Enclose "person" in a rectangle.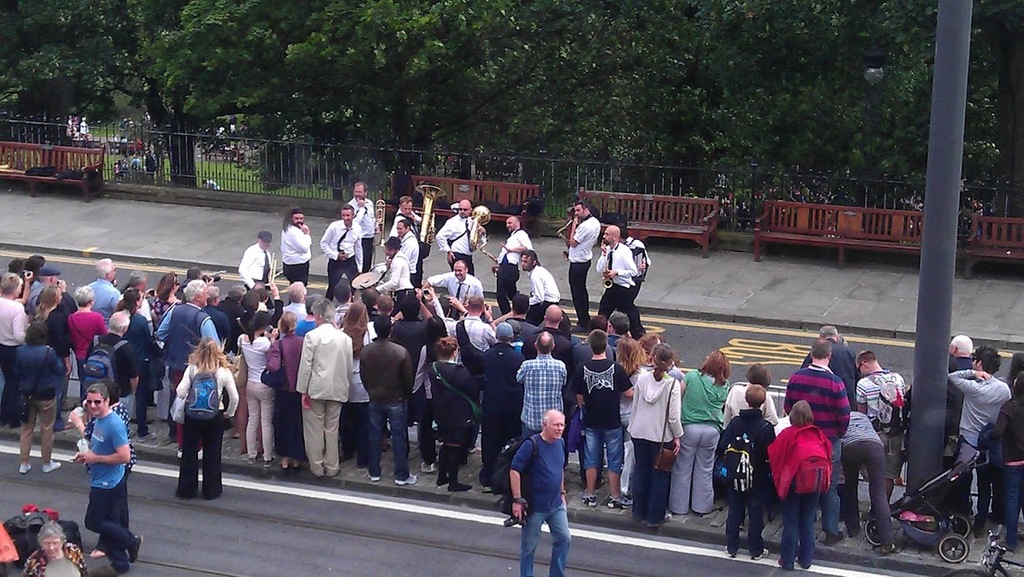
bbox=(343, 180, 375, 269).
